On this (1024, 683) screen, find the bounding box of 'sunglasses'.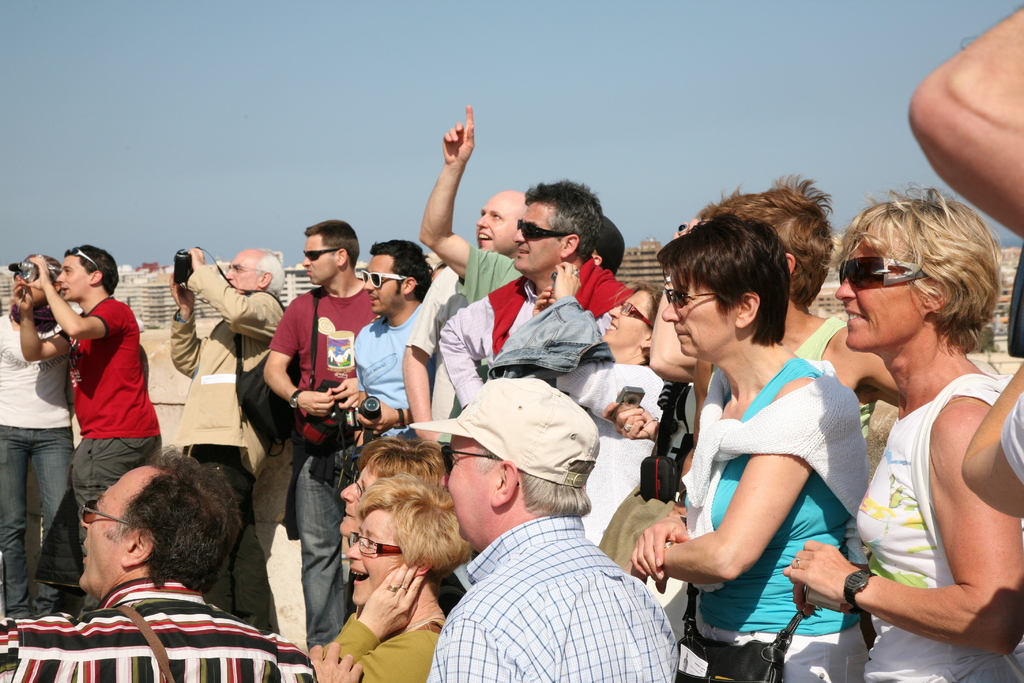
Bounding box: l=64, t=247, r=98, b=270.
